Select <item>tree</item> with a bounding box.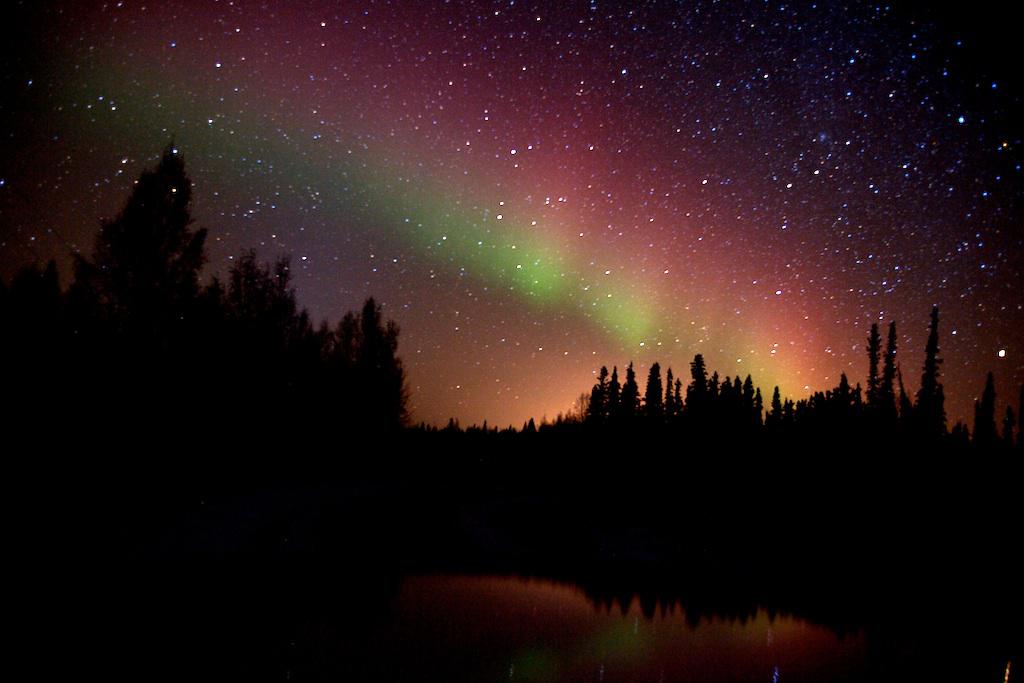
[321, 271, 413, 445].
